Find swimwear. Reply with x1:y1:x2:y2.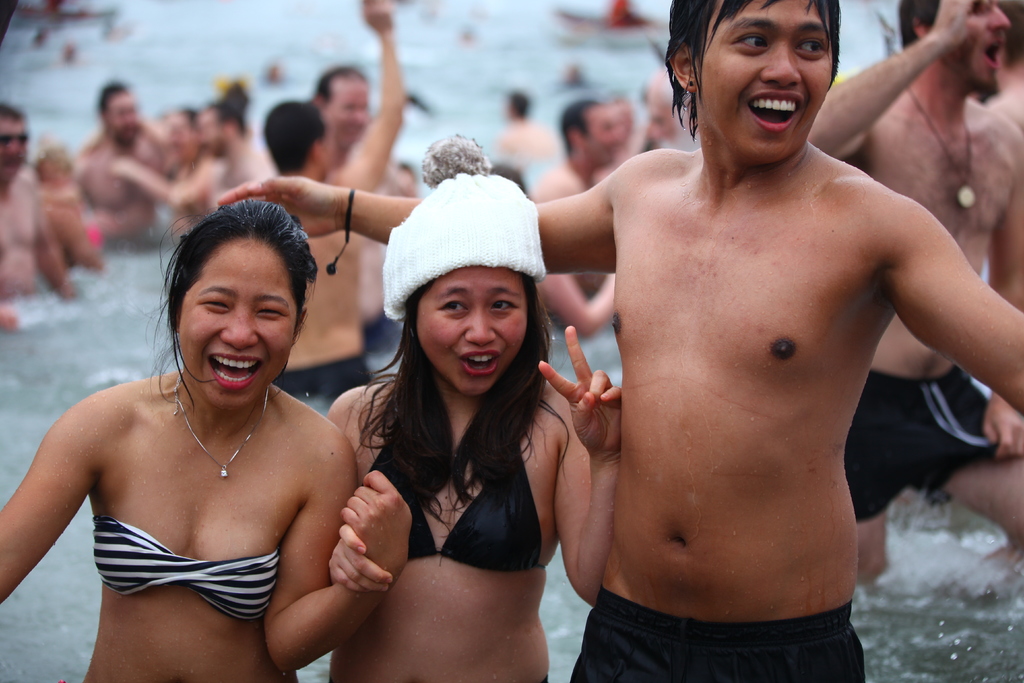
568:586:872:682.
